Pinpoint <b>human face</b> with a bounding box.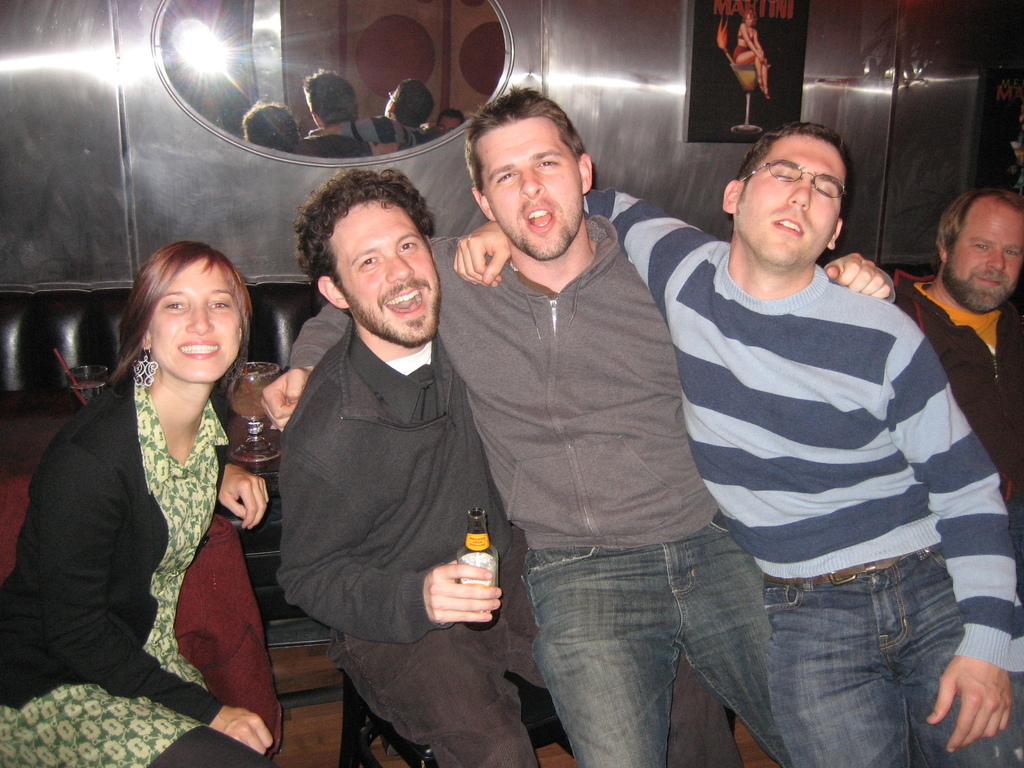
{"left": 470, "top": 118, "right": 588, "bottom": 257}.
